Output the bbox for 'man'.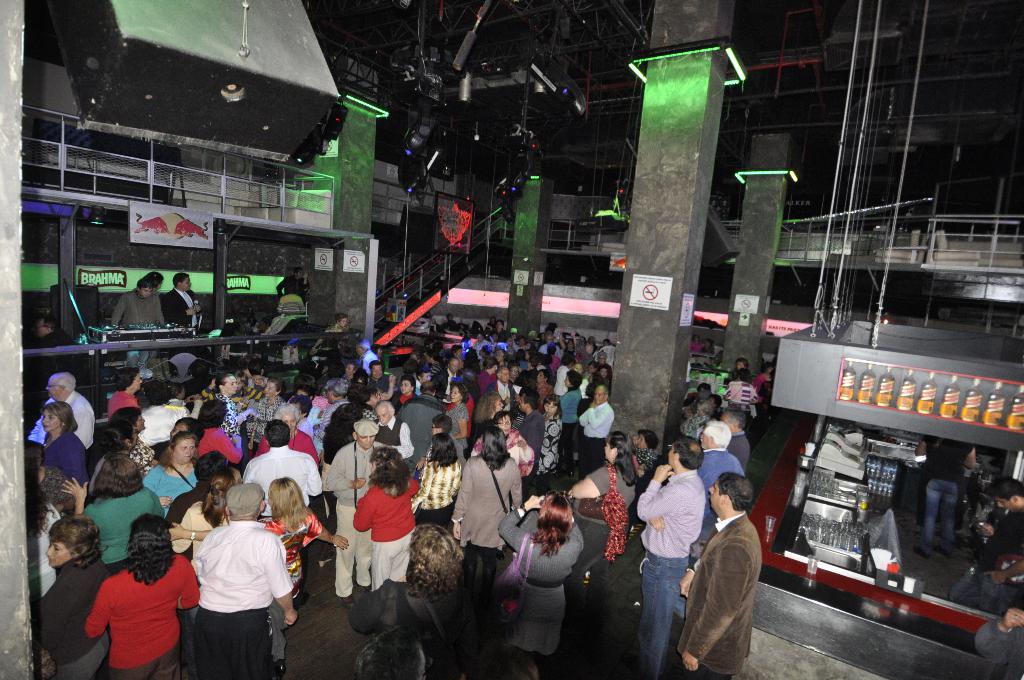
left=576, top=385, right=615, bottom=480.
